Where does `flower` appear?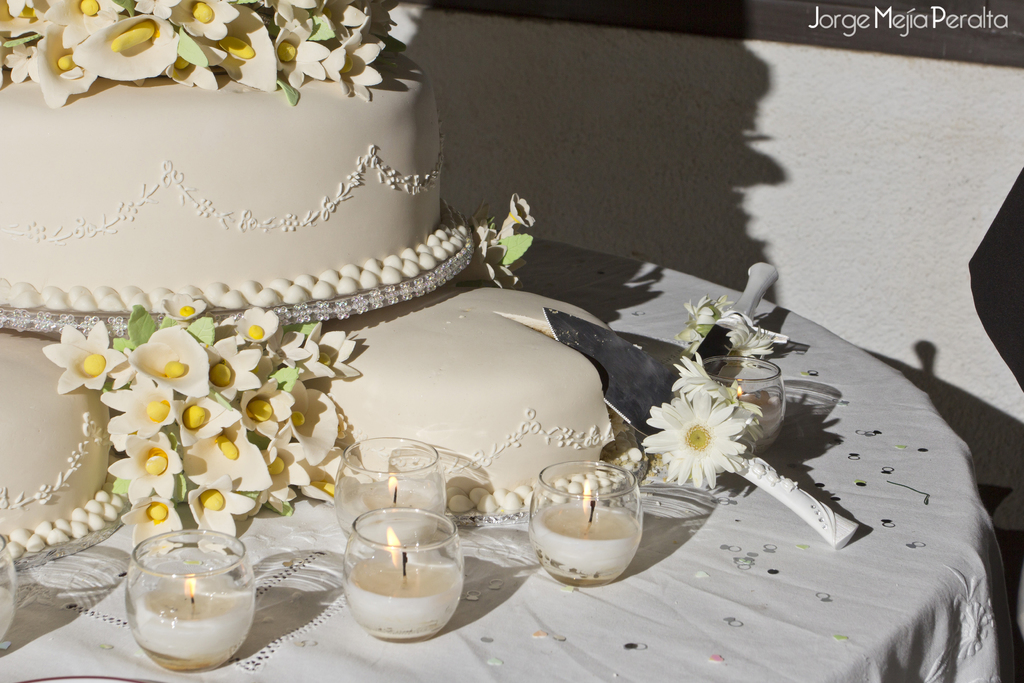
Appears at bbox=(181, 473, 261, 548).
